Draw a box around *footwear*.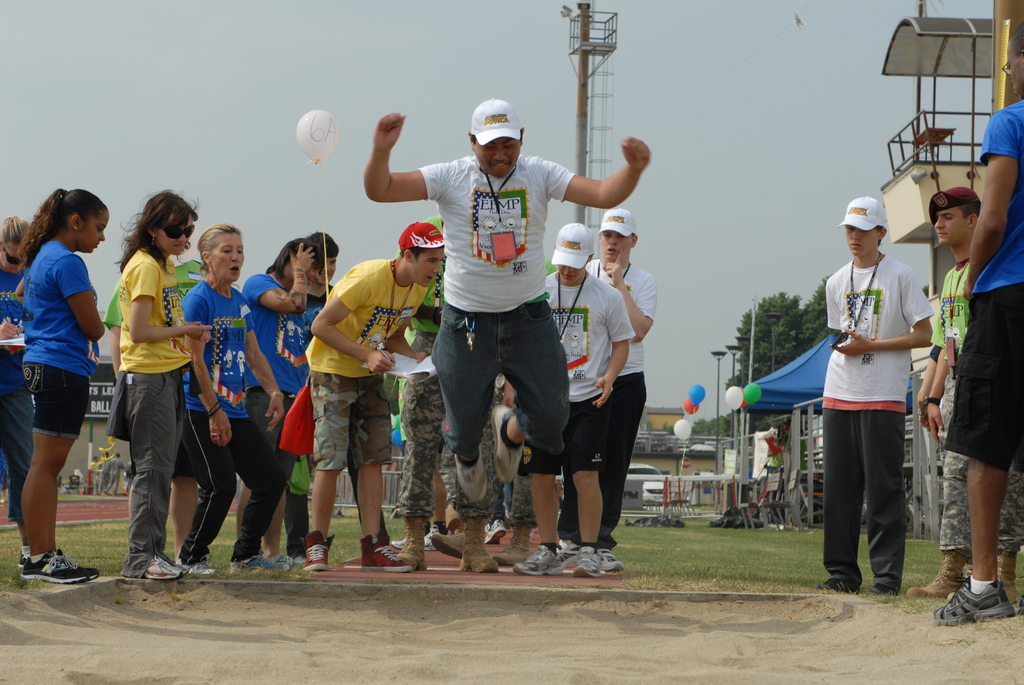
crop(865, 564, 904, 601).
